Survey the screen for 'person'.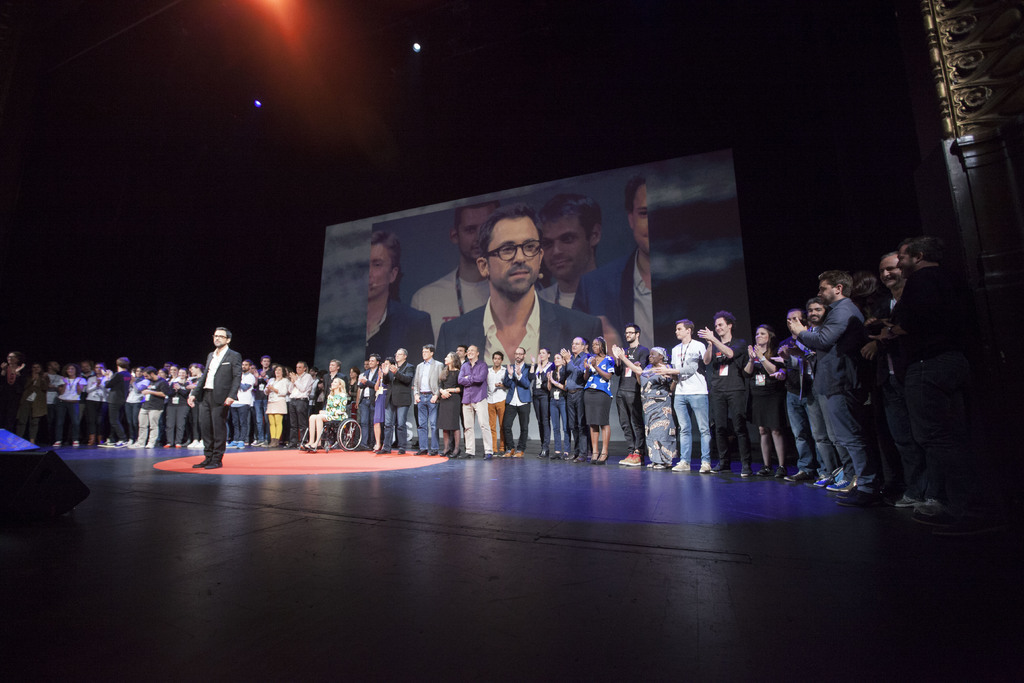
Survey found: select_region(583, 185, 655, 347).
